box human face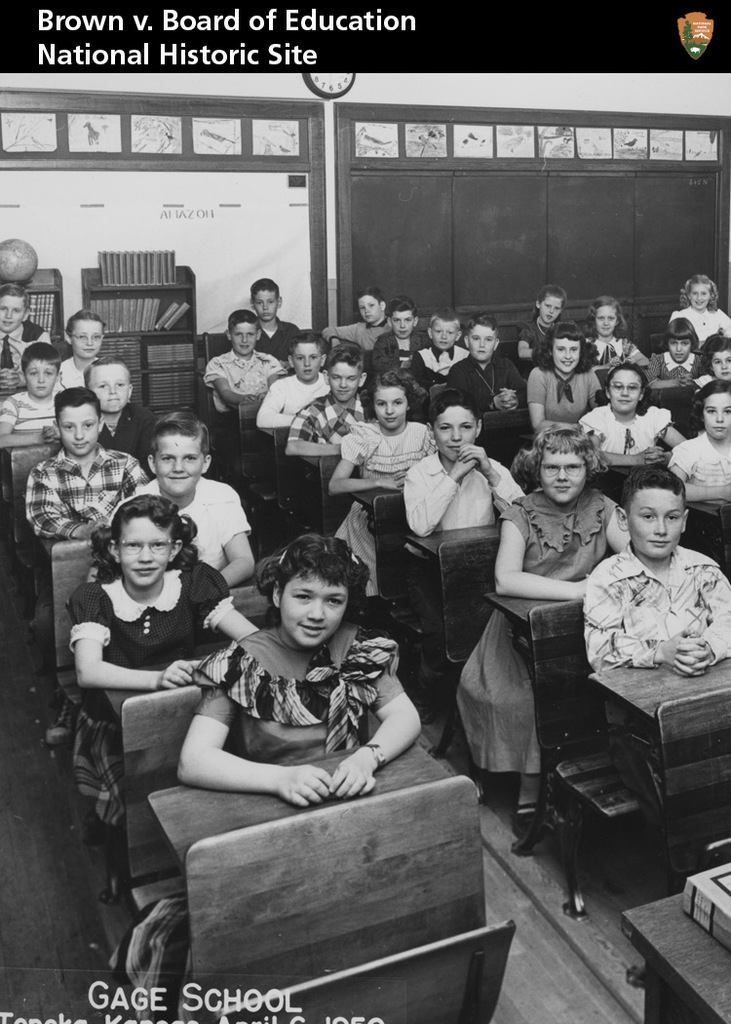
[x1=121, y1=516, x2=175, y2=585]
